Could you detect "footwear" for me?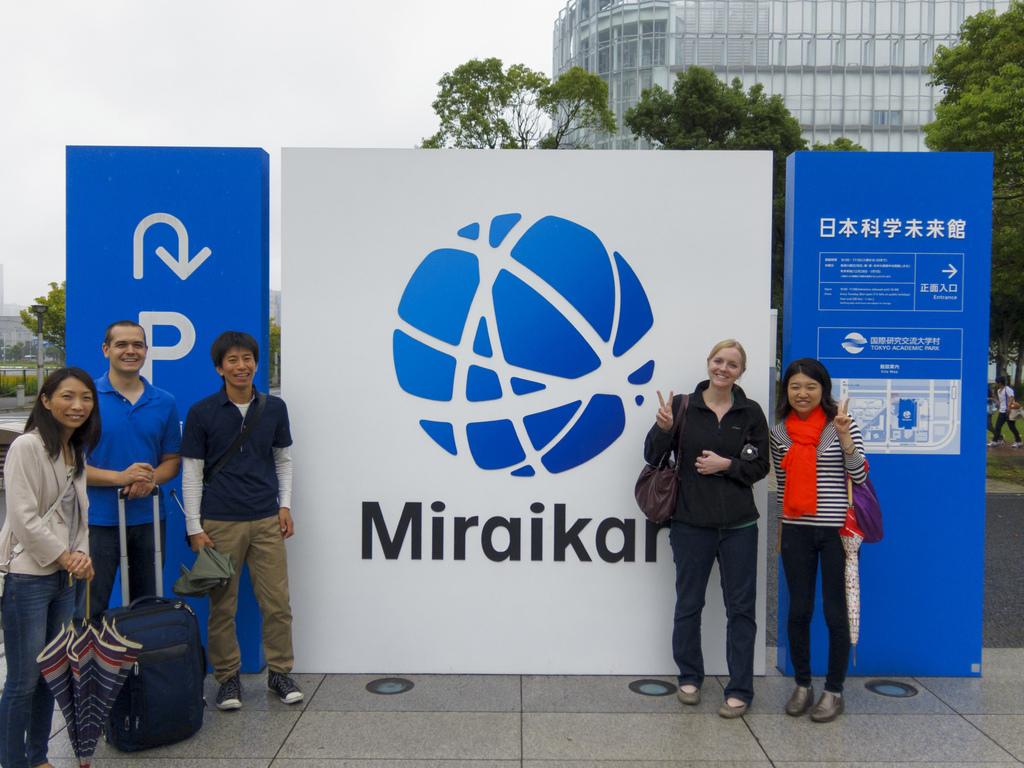
Detection result: select_region(786, 687, 816, 717).
